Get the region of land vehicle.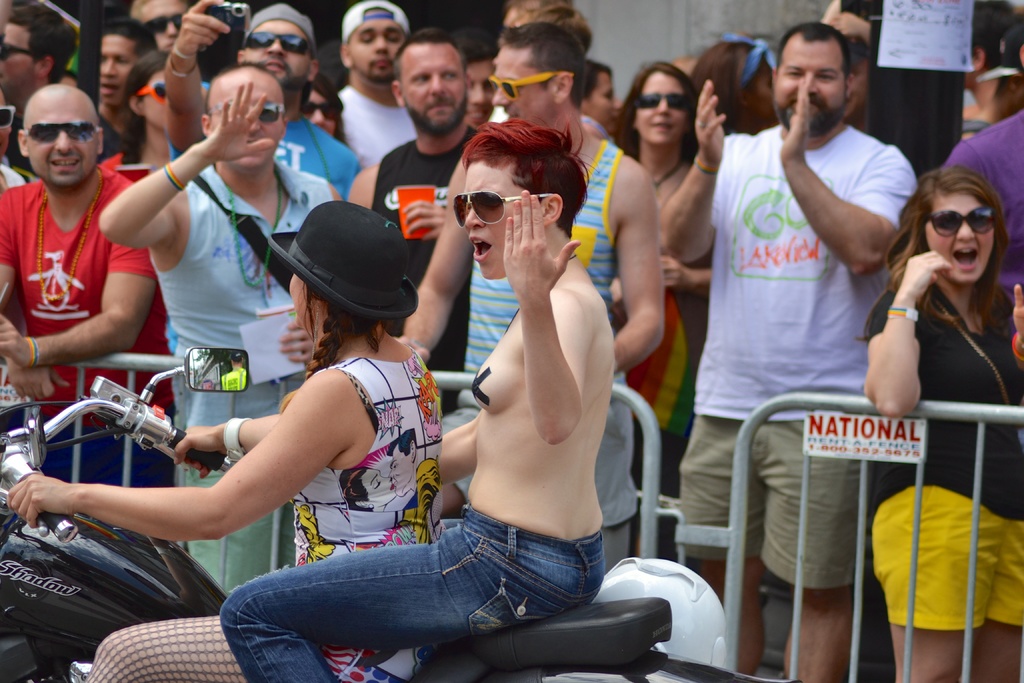
<region>0, 344, 803, 682</region>.
